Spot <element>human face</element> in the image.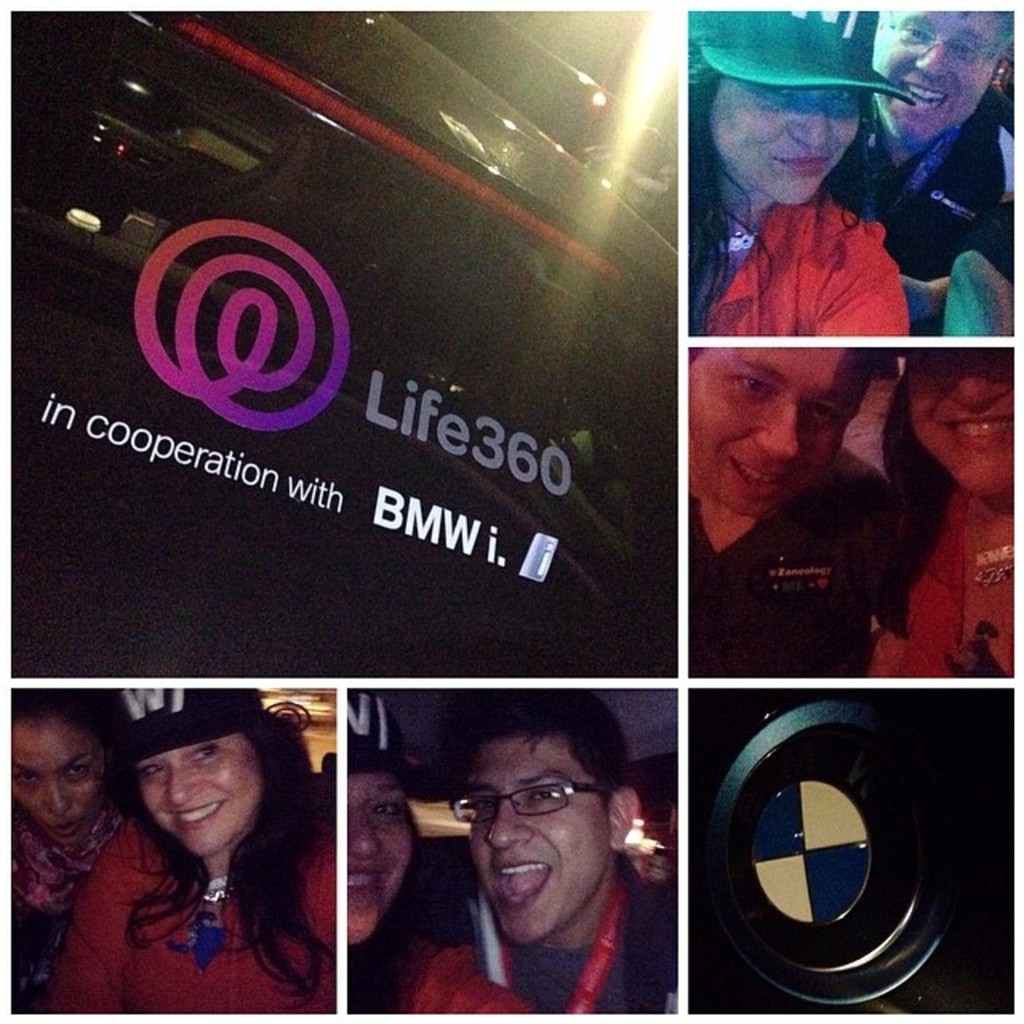
<element>human face</element> found at region(341, 766, 418, 955).
